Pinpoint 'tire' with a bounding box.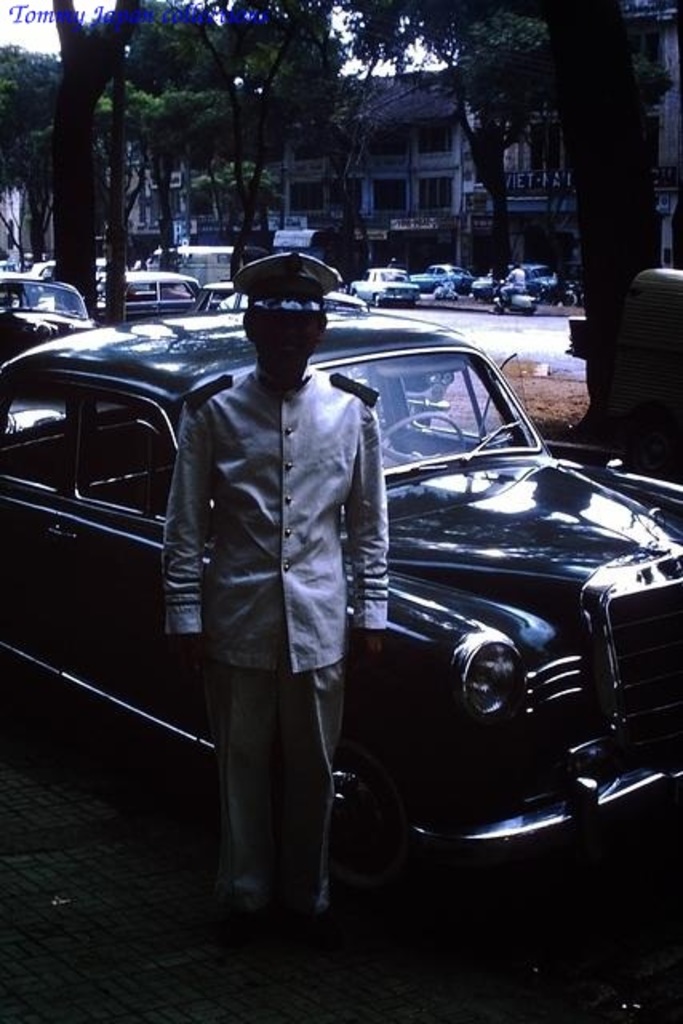
x1=330 y1=686 x2=449 y2=901.
